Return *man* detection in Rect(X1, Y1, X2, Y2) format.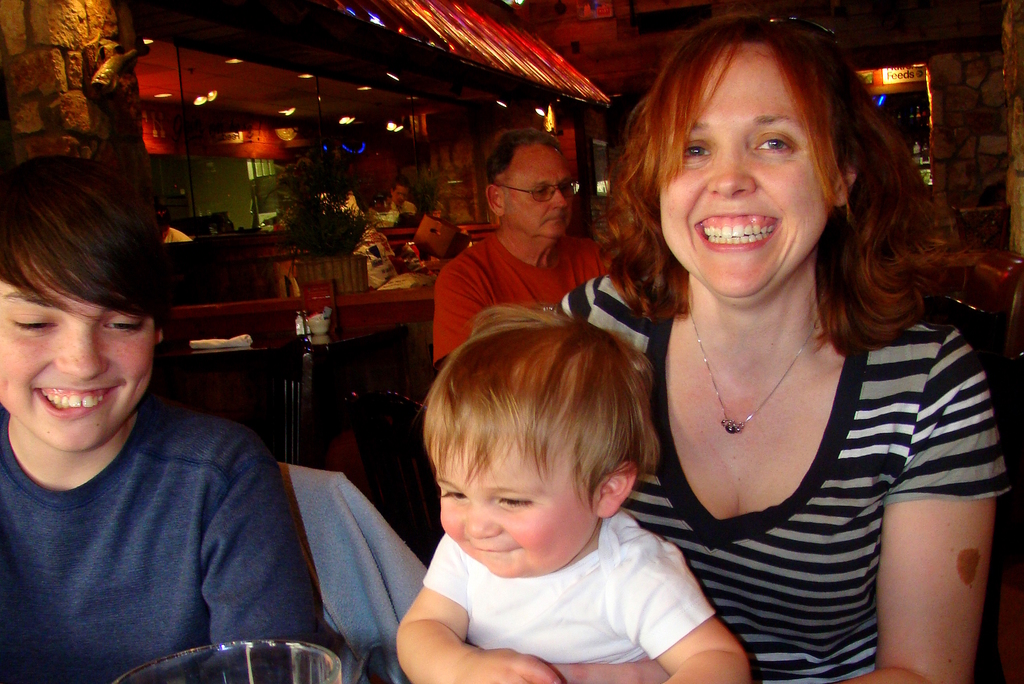
Rect(376, 173, 420, 219).
